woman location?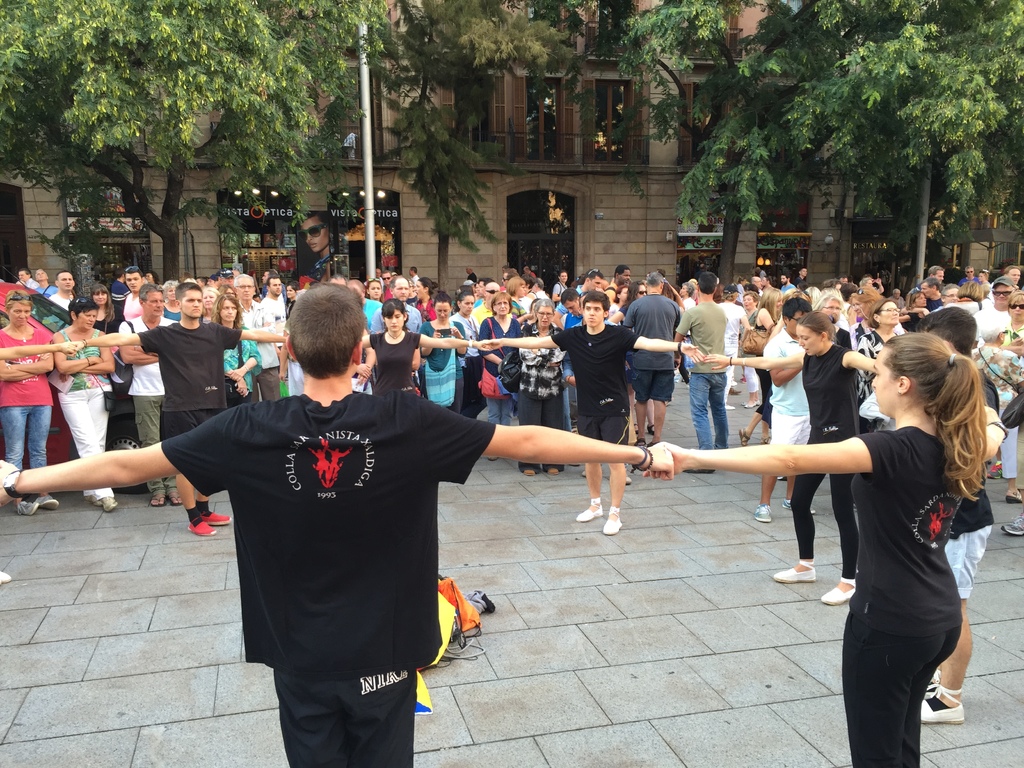
643, 330, 987, 767
